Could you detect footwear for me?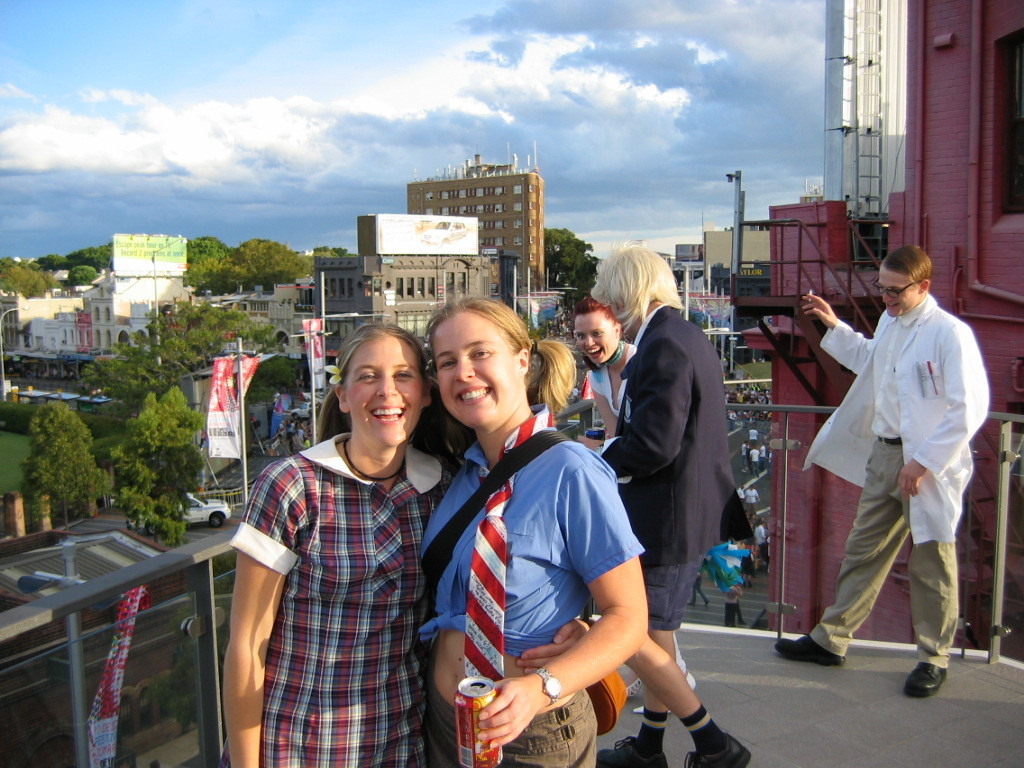
Detection result: box=[684, 734, 744, 767].
